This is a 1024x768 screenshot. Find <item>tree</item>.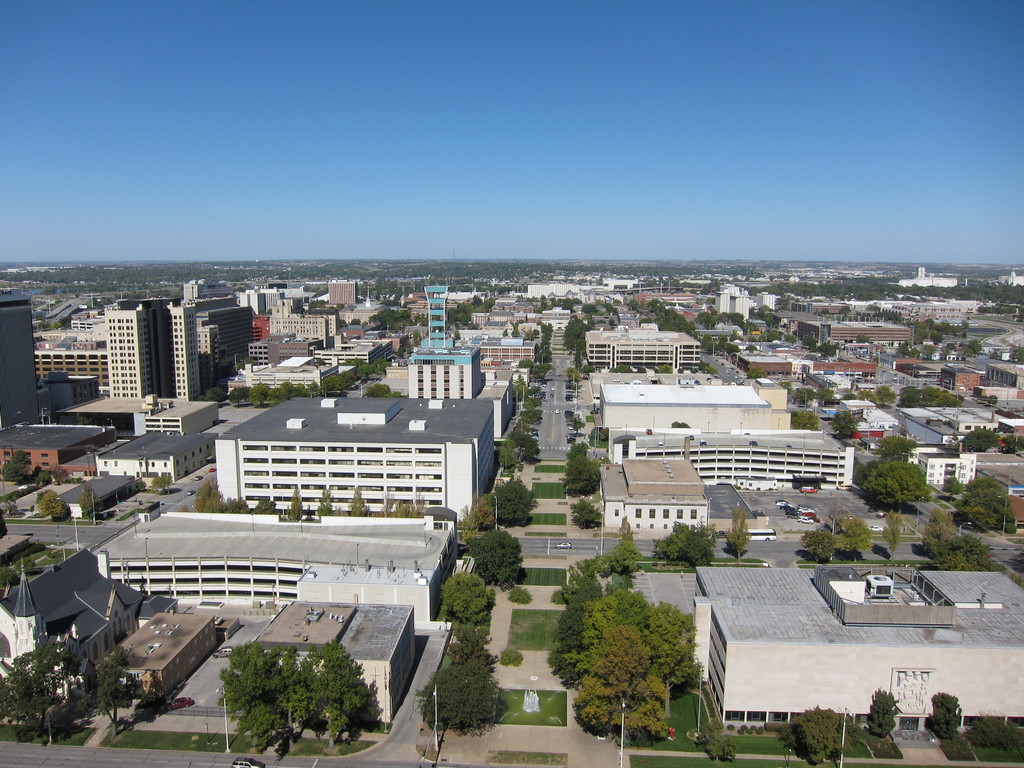
Bounding box: [x1=50, y1=500, x2=74, y2=522].
